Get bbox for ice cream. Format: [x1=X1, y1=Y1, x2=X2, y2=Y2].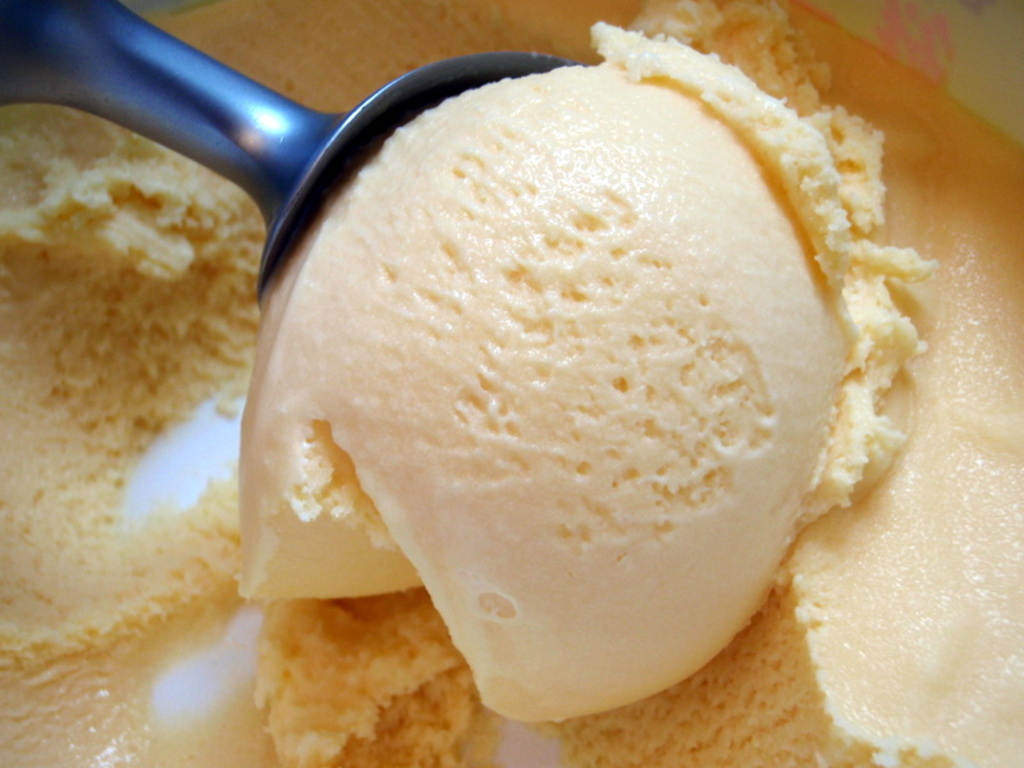
[x1=218, y1=19, x2=961, y2=741].
